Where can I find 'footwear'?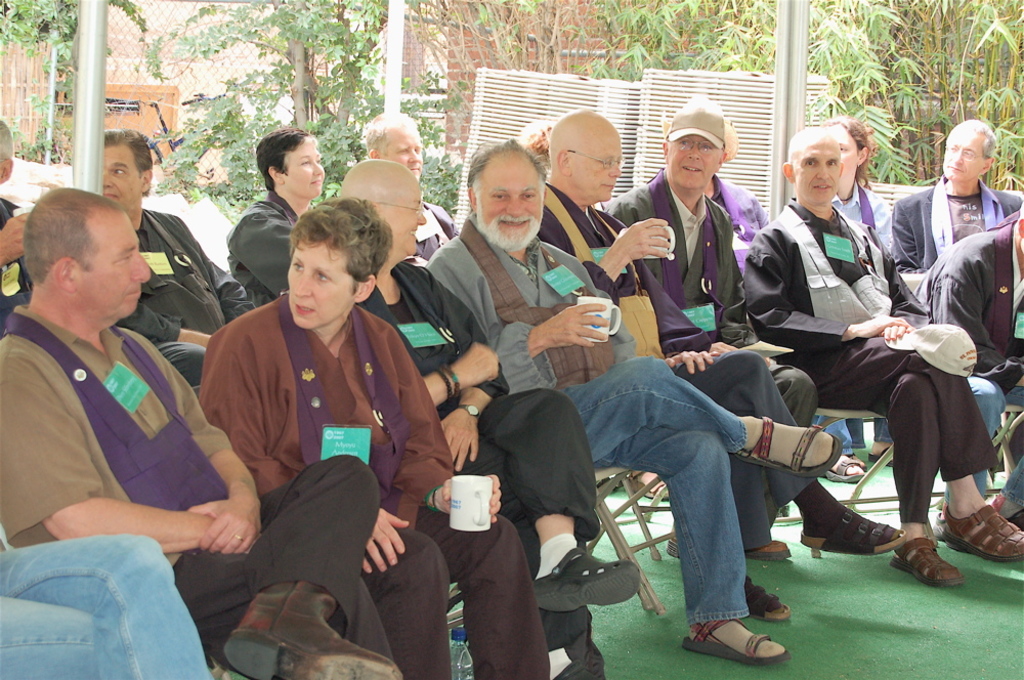
You can find it at detection(748, 573, 787, 623).
